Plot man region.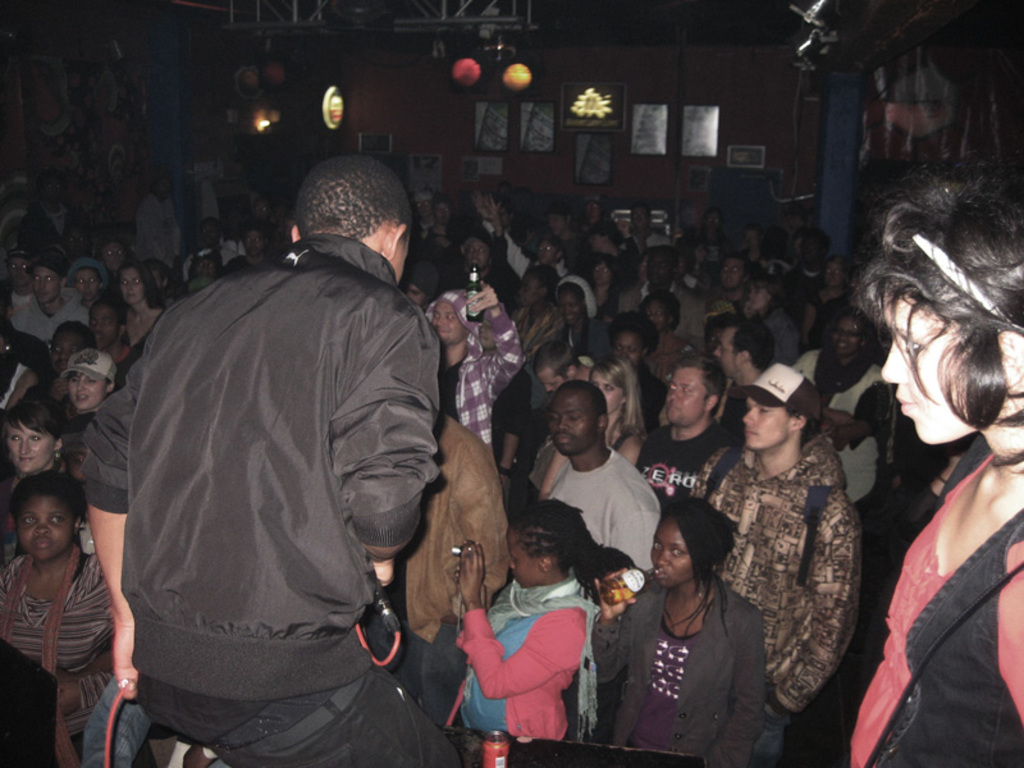
Plotted at {"x1": 4, "y1": 238, "x2": 41, "y2": 315}.
